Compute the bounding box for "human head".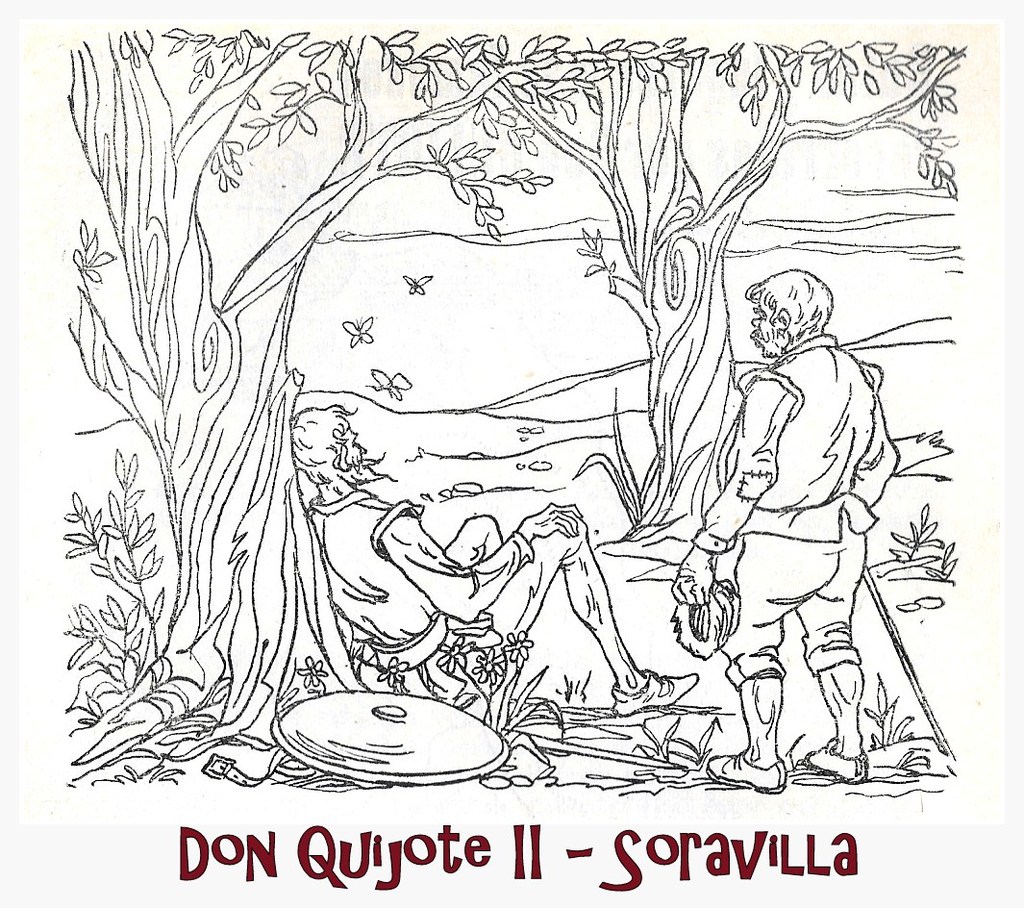
Rect(748, 271, 837, 361).
